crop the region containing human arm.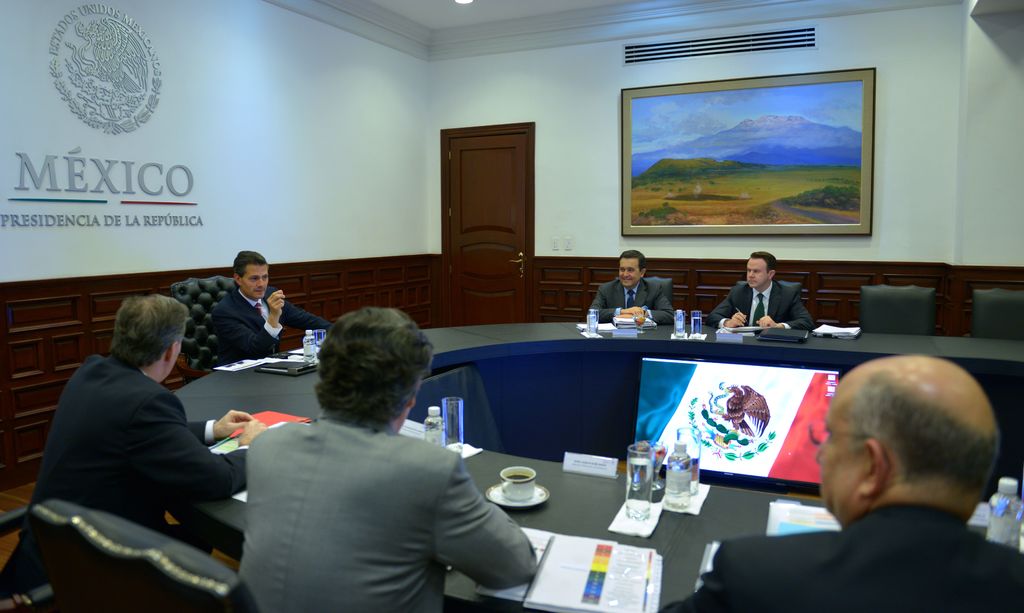
Crop region: (left=587, top=283, right=630, bottom=337).
